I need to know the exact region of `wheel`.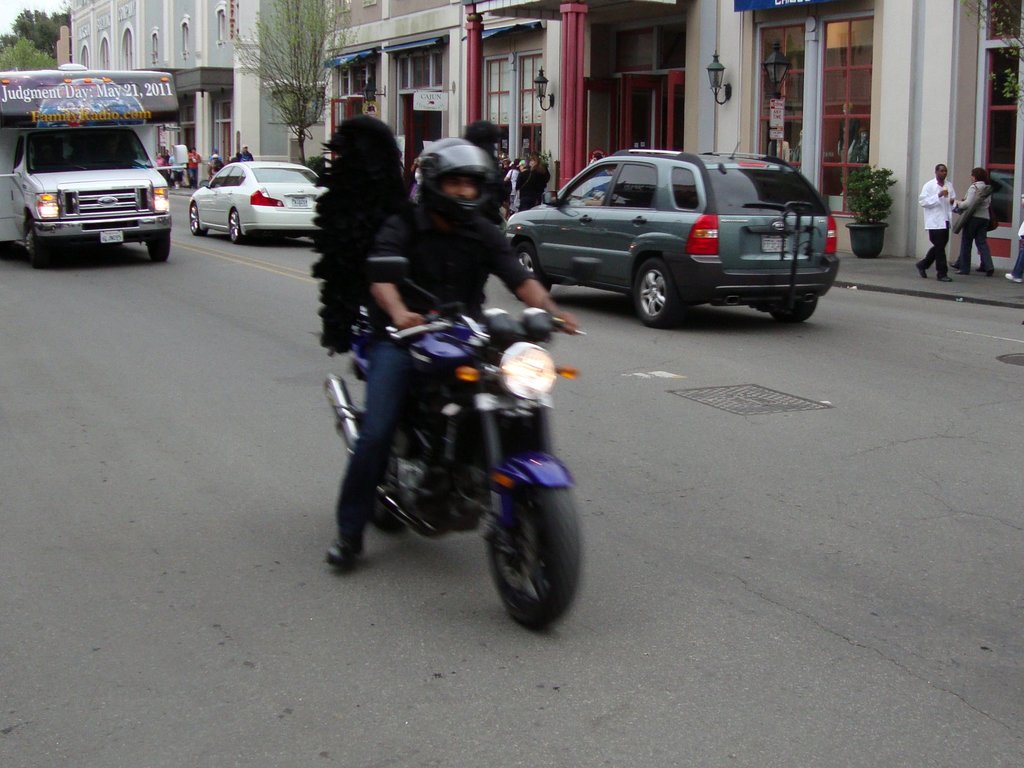
Region: {"x1": 24, "y1": 214, "x2": 55, "y2": 265}.
